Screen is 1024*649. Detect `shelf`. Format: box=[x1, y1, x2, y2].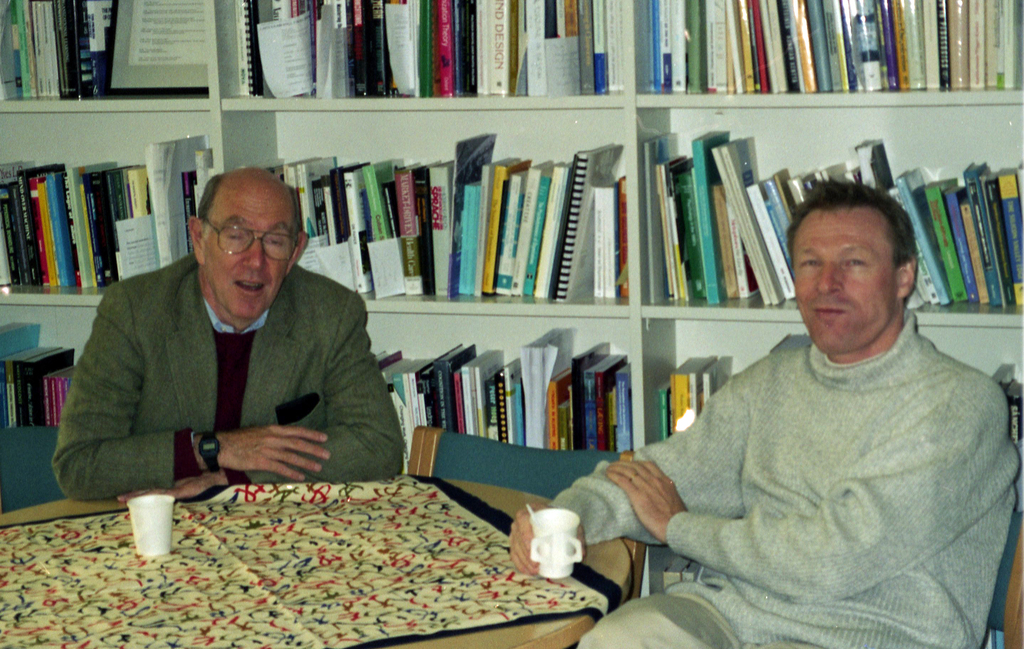
box=[627, 0, 1023, 98].
